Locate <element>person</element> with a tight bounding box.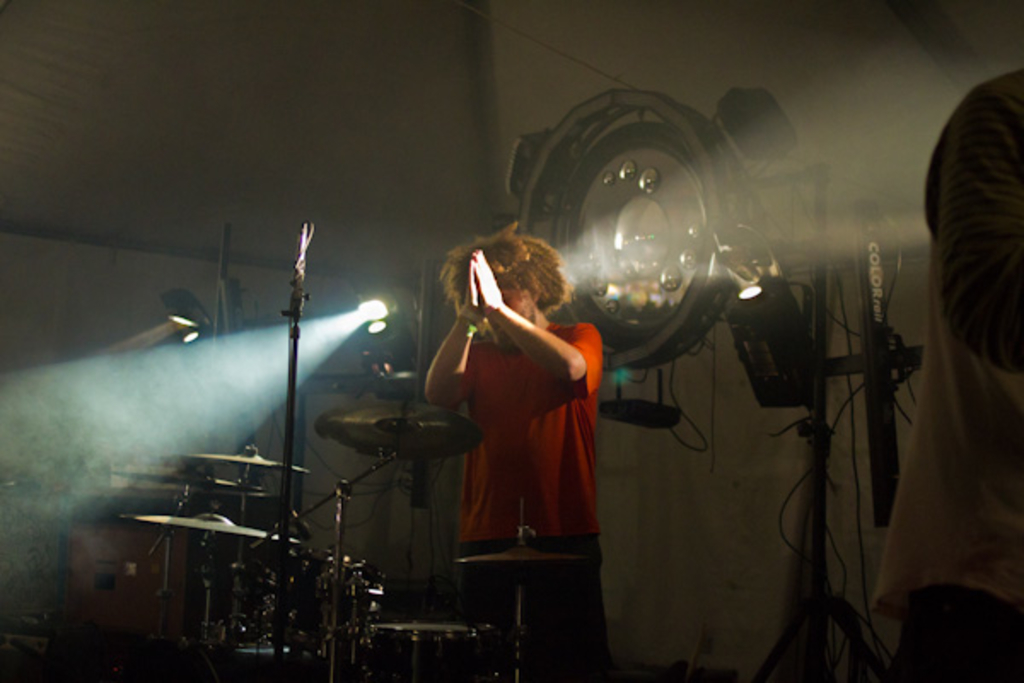
{"x1": 870, "y1": 68, "x2": 1022, "y2": 681}.
